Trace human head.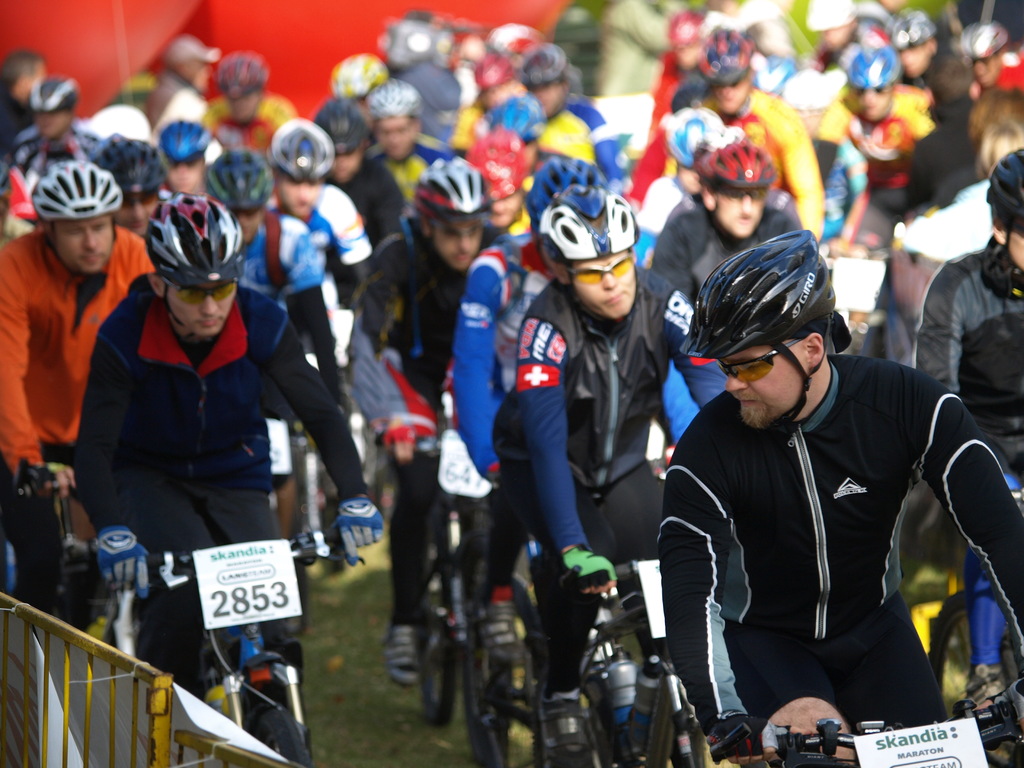
Traced to bbox=(316, 98, 370, 184).
